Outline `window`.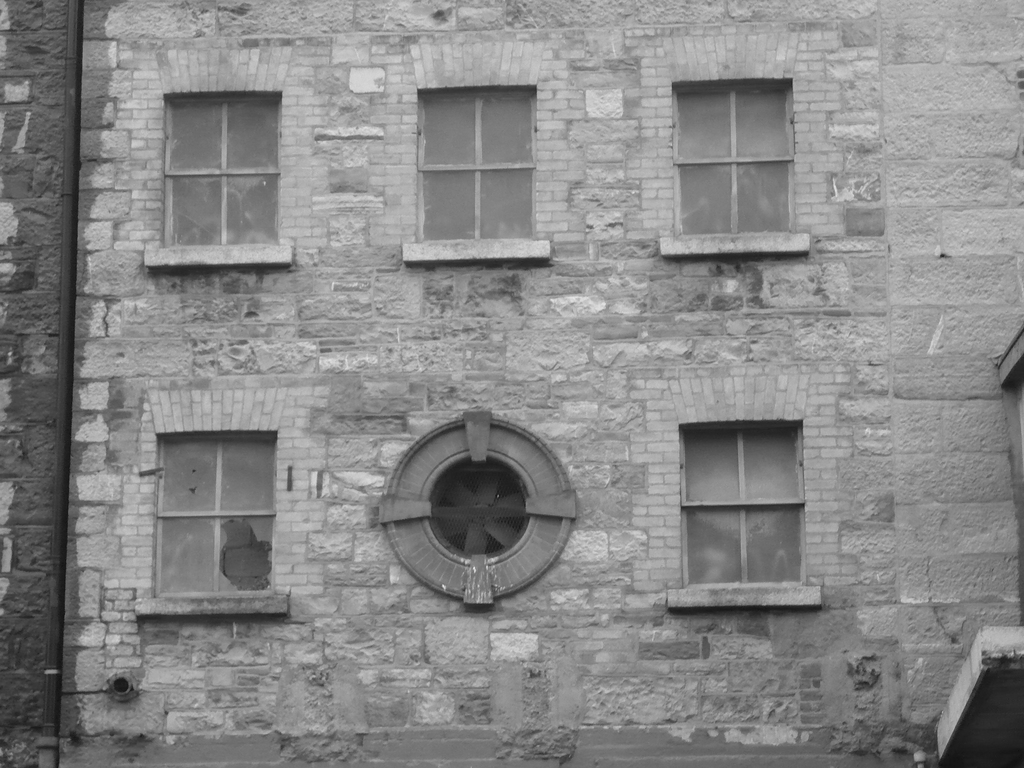
Outline: locate(685, 422, 803, 582).
